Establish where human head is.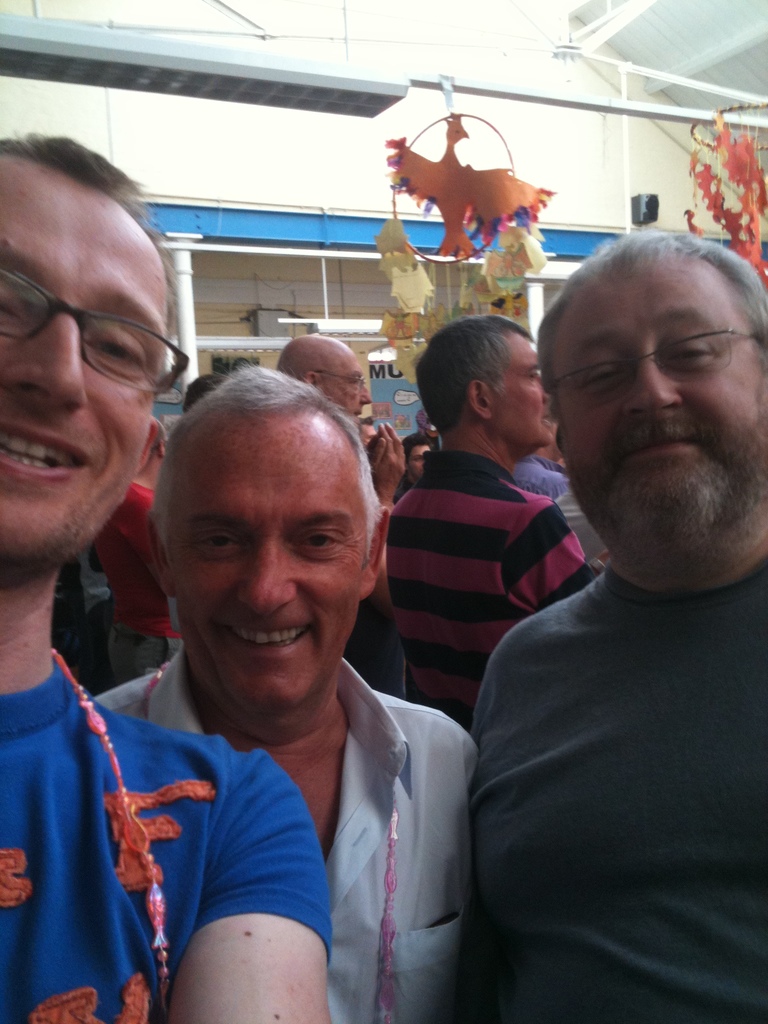
Established at pyautogui.locateOnScreen(0, 140, 180, 572).
